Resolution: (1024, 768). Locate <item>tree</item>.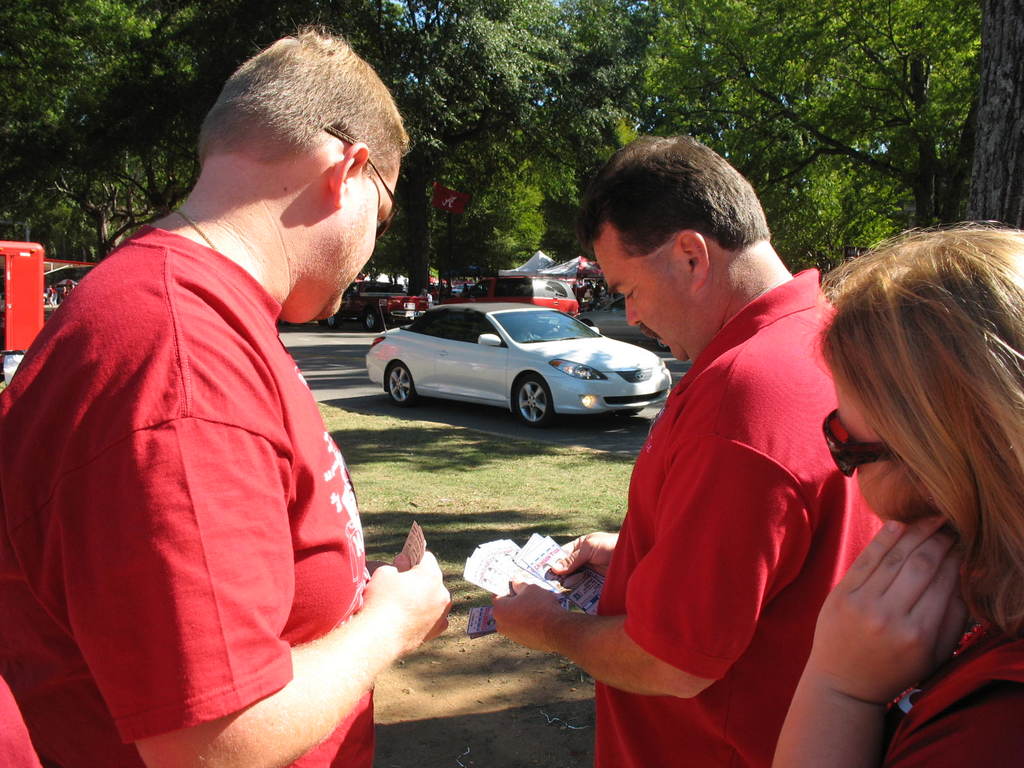
Rect(243, 0, 584, 305).
